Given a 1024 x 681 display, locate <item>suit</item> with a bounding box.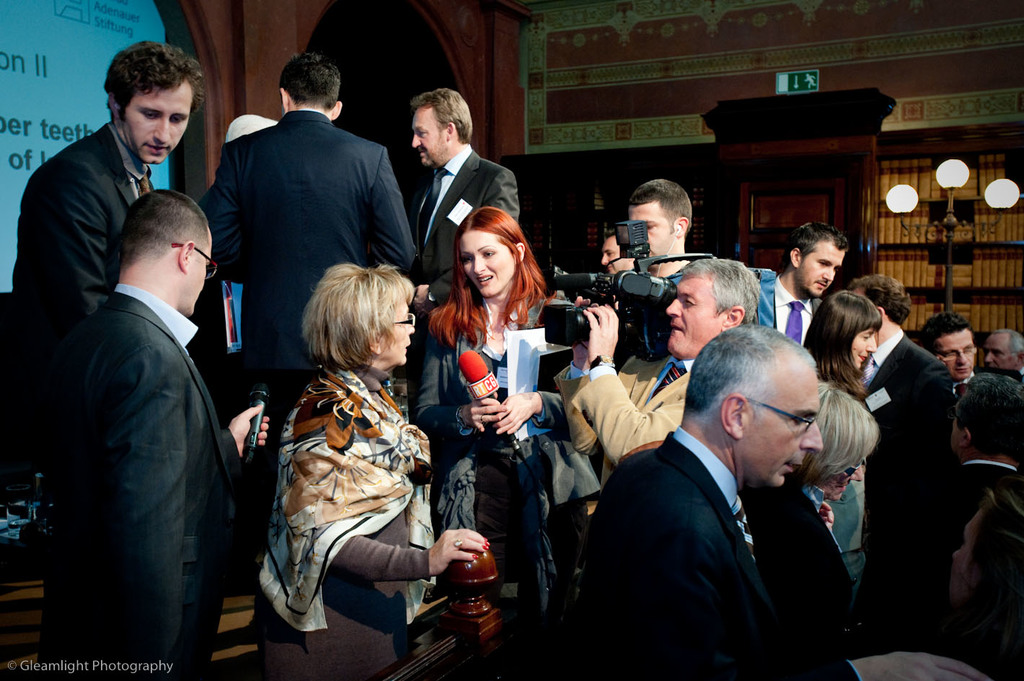
Located: crop(12, 122, 154, 330).
